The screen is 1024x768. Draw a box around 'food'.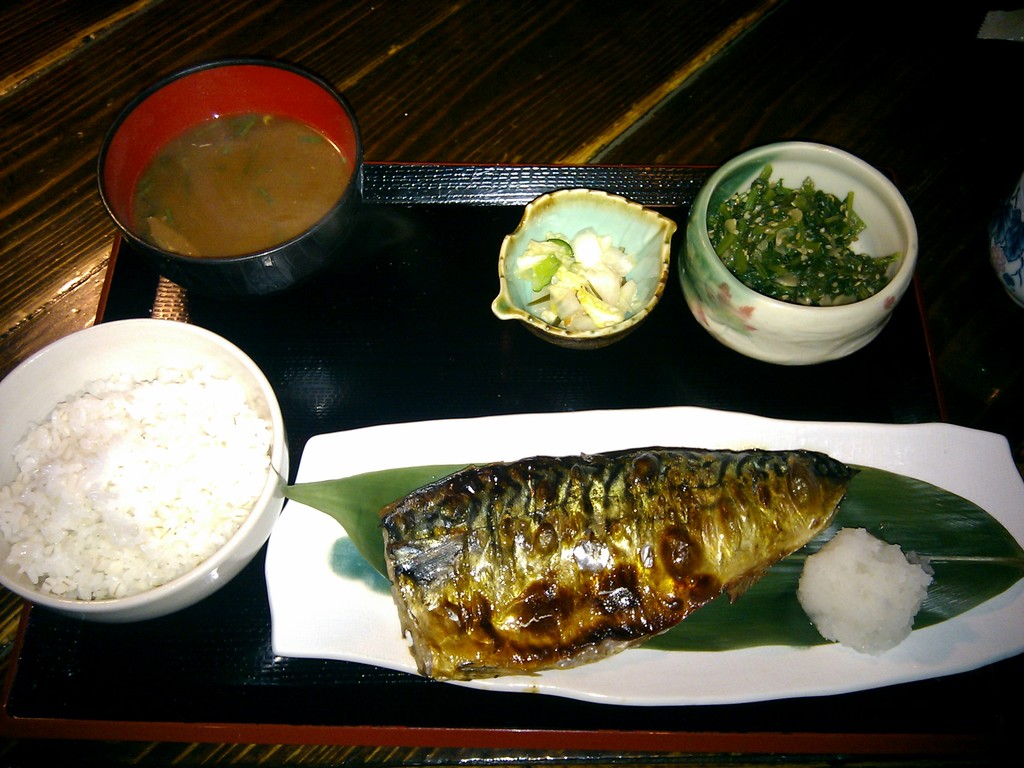
detection(1, 316, 276, 614).
